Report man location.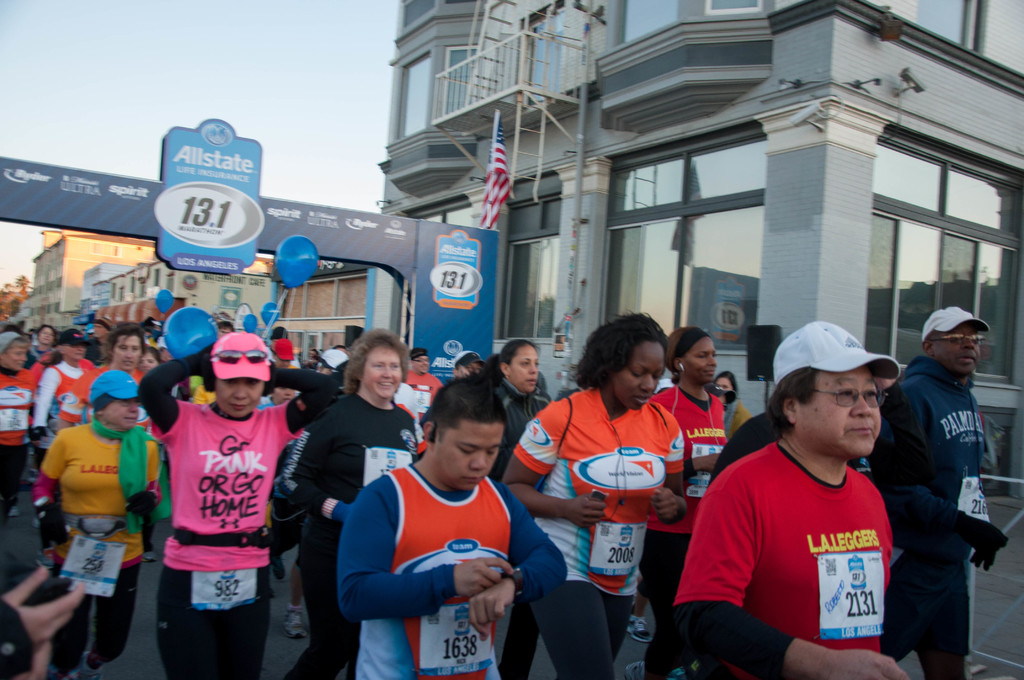
Report: (868,309,1012,679).
